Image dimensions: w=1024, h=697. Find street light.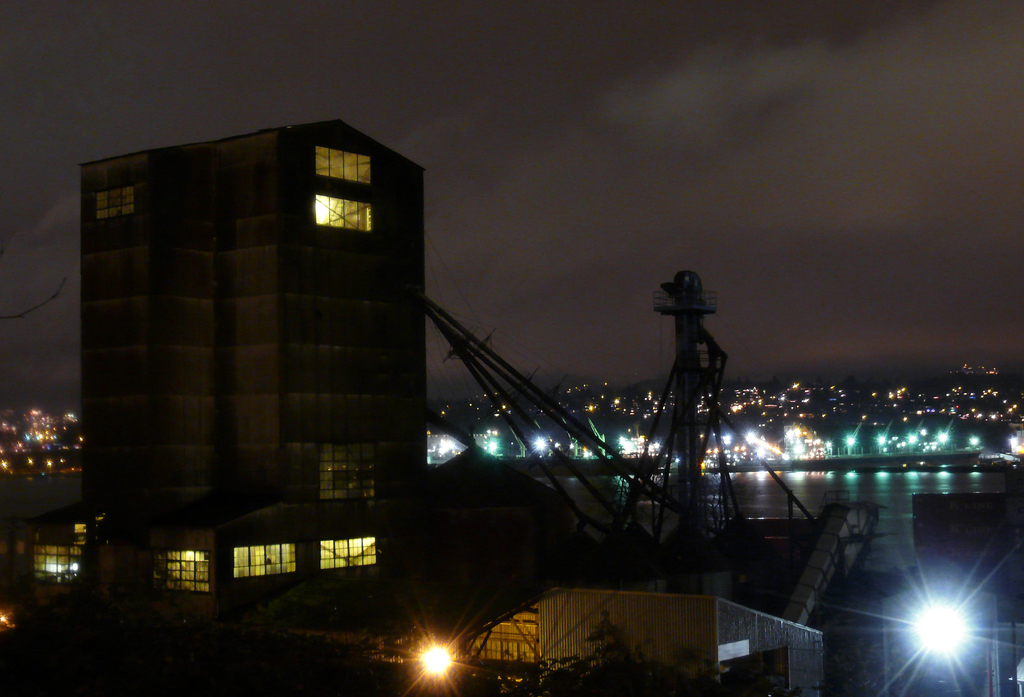
(412, 638, 458, 692).
